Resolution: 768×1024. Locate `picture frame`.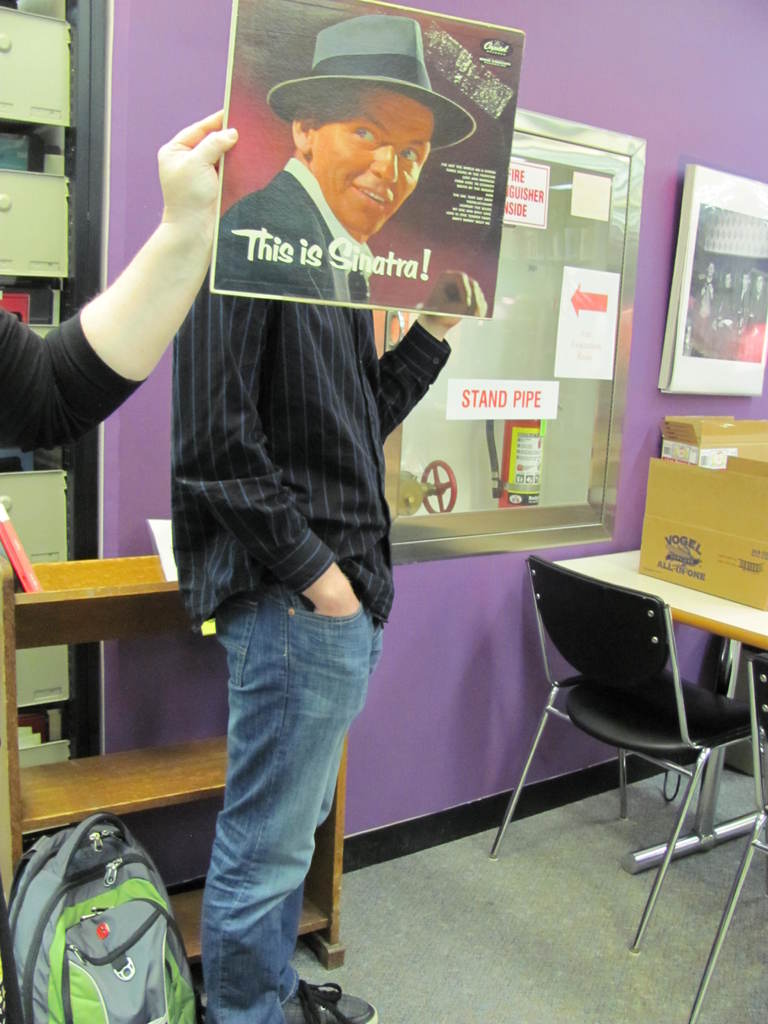
rect(655, 165, 767, 394).
